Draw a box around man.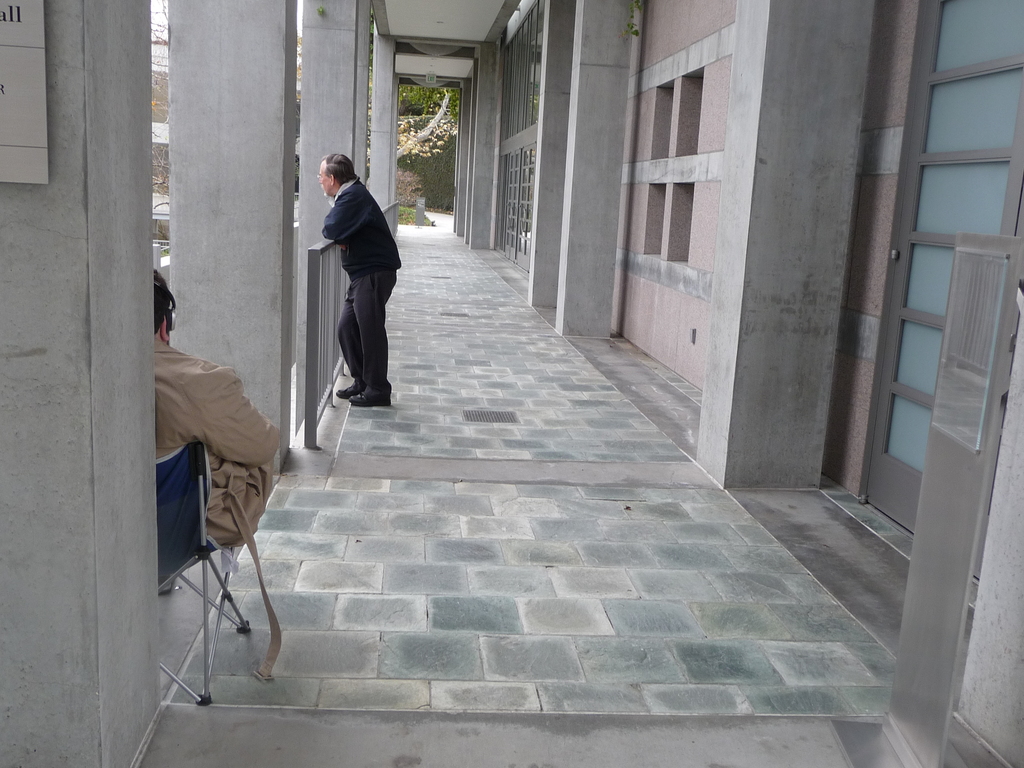
box(155, 265, 273, 595).
